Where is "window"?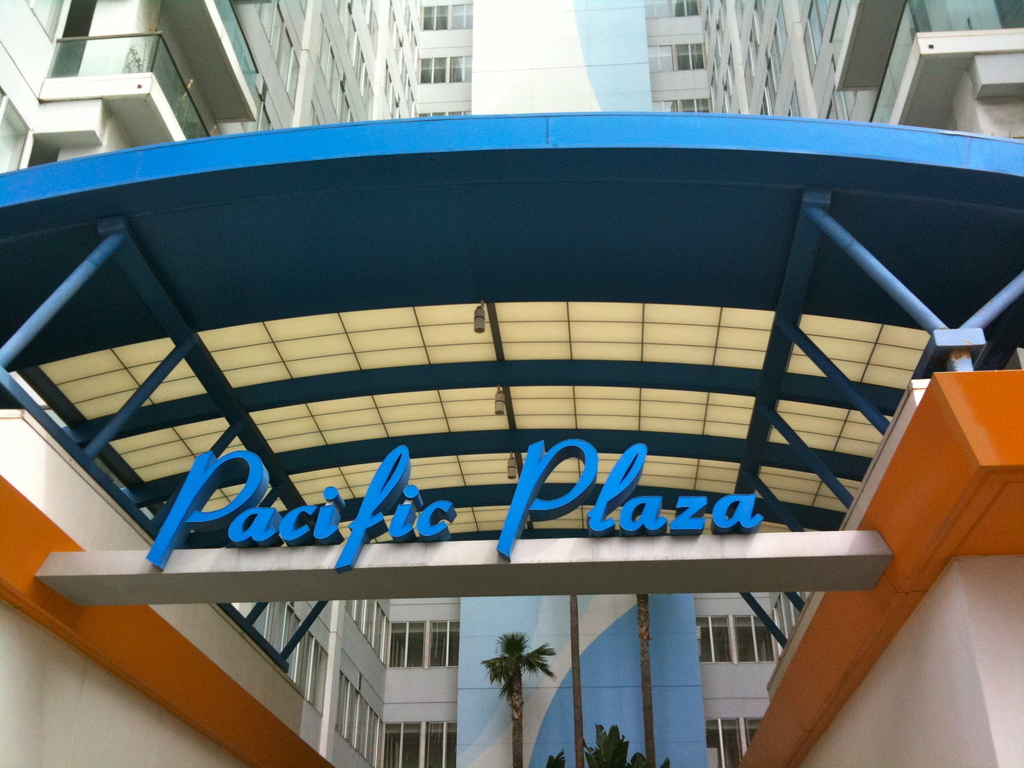
rect(337, 672, 381, 764).
